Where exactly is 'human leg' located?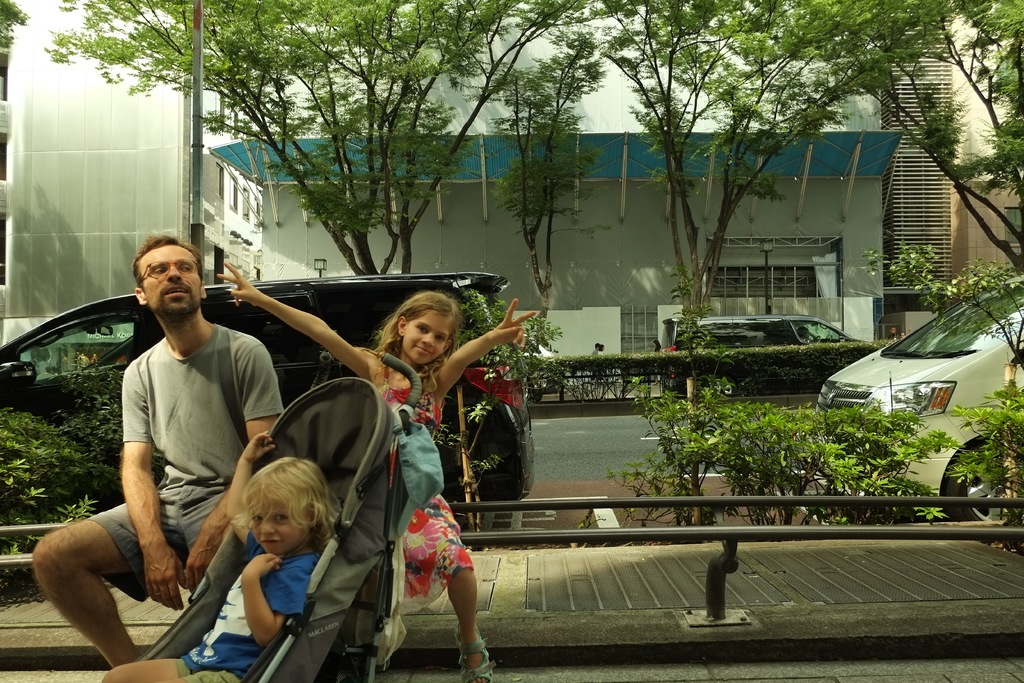
Its bounding box is (x1=29, y1=486, x2=165, y2=662).
